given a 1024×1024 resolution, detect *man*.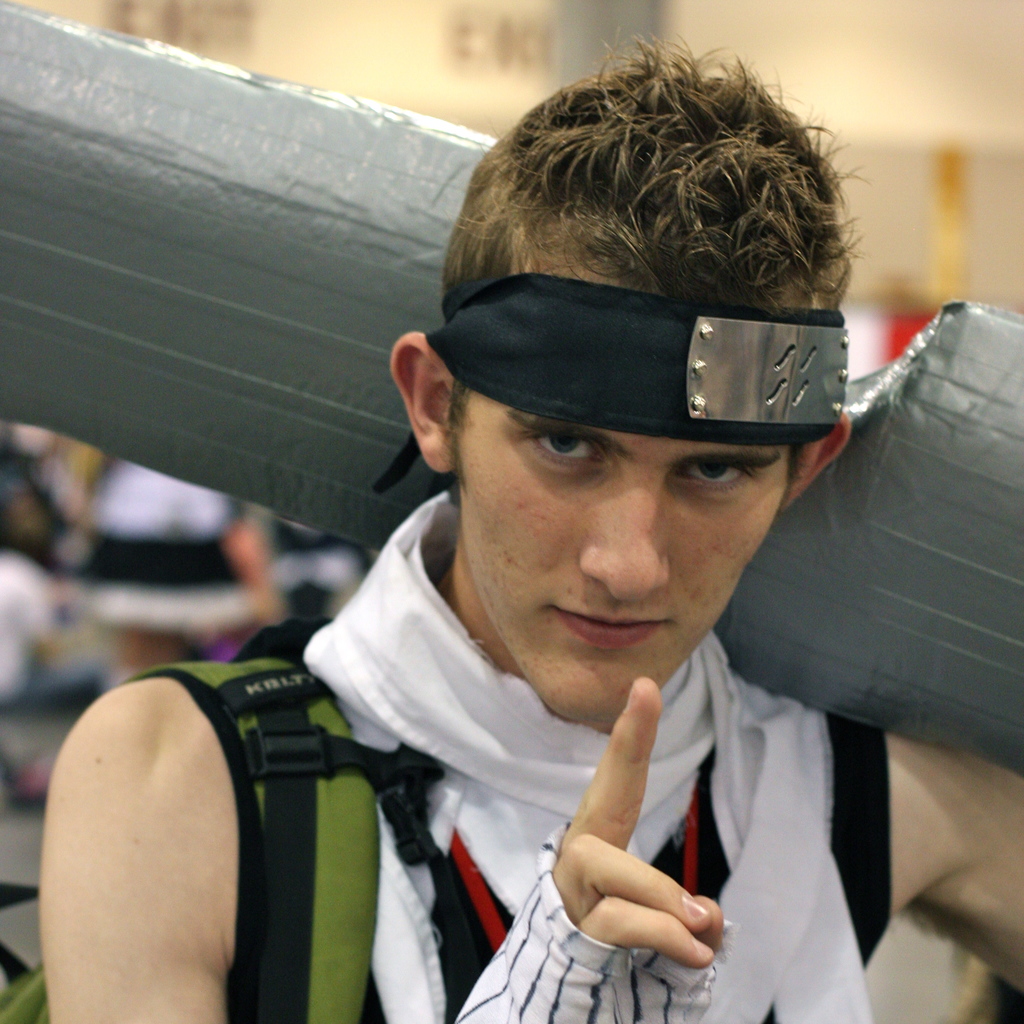
[123,112,1008,1023].
